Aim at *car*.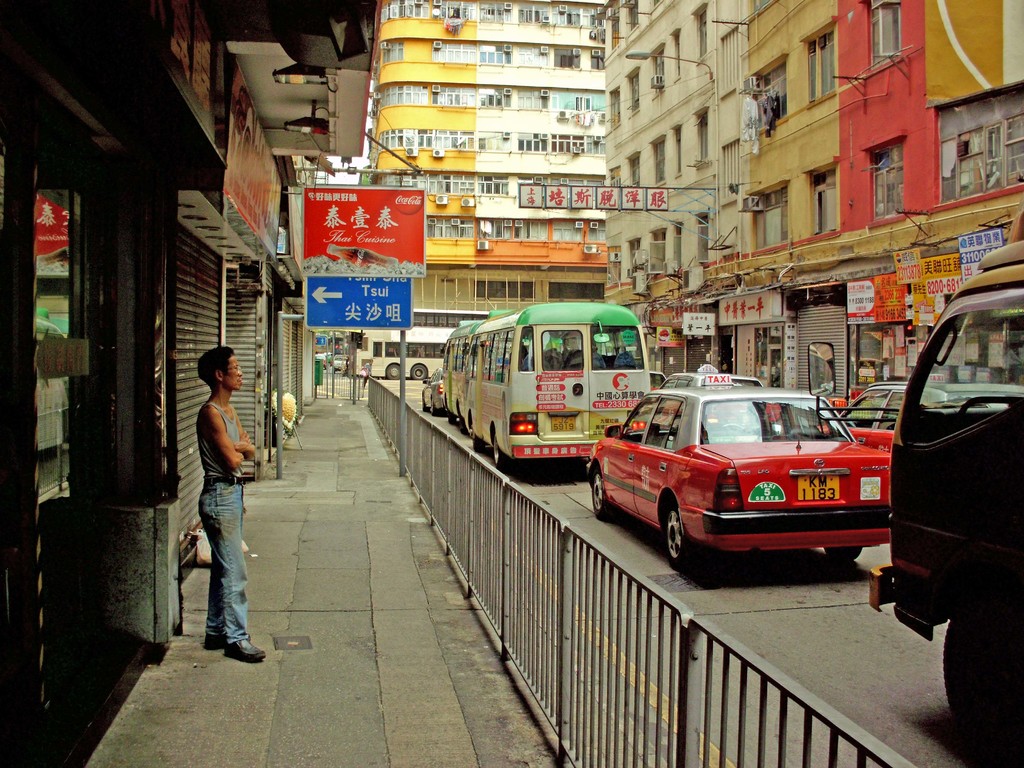
Aimed at rect(652, 369, 669, 389).
